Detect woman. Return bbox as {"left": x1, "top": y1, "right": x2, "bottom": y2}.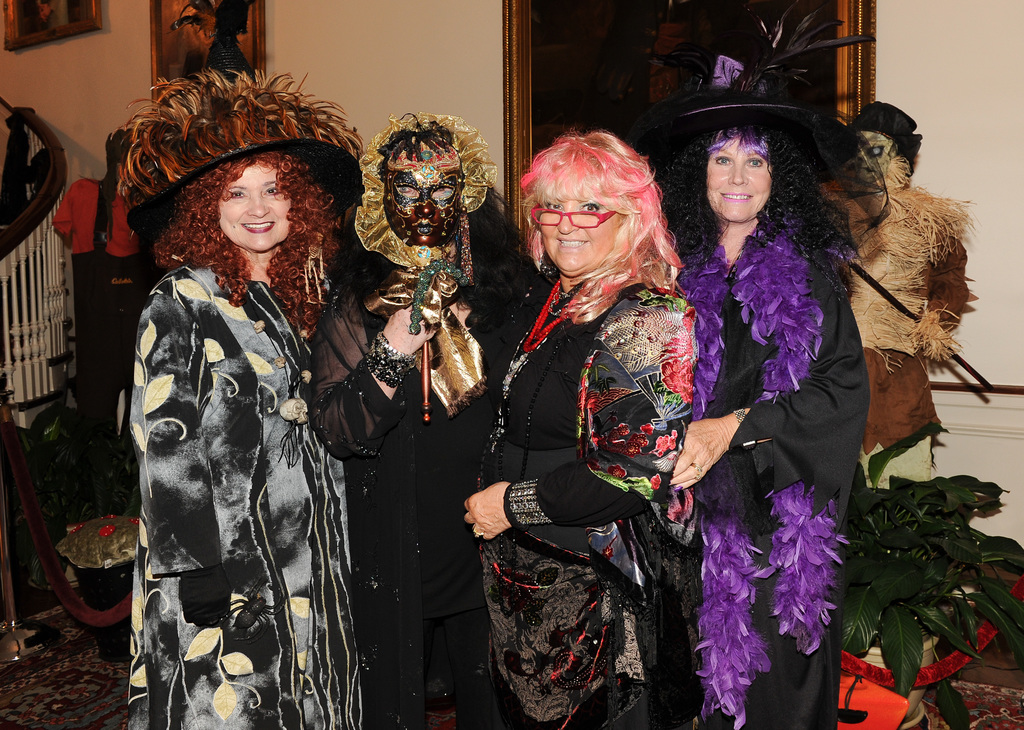
{"left": 488, "top": 122, "right": 734, "bottom": 688}.
